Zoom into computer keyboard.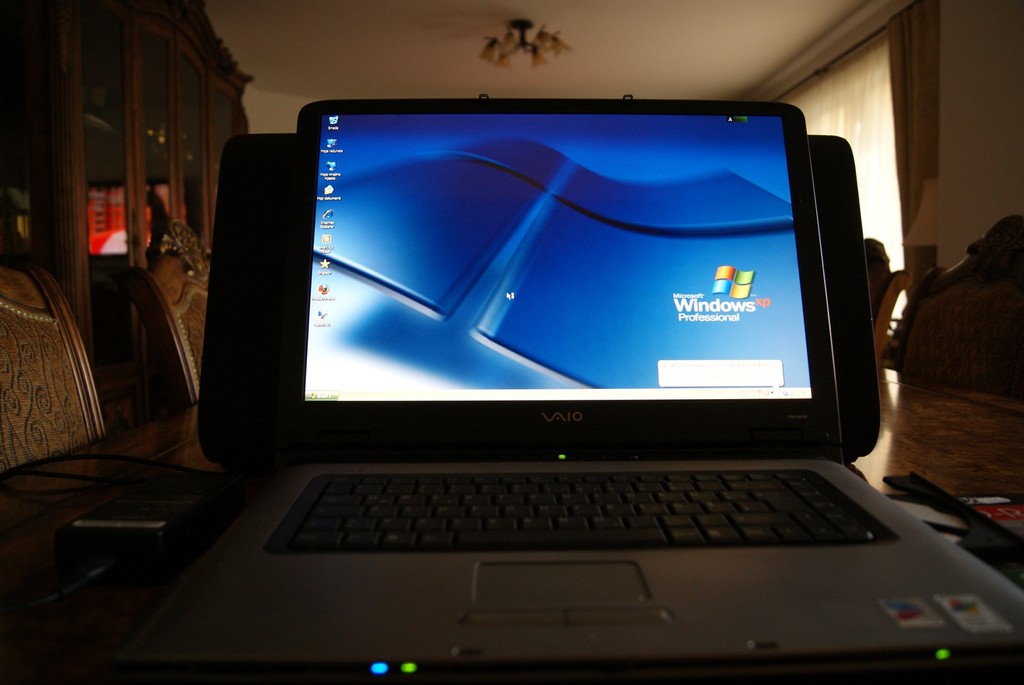
Zoom target: Rect(266, 462, 893, 552).
